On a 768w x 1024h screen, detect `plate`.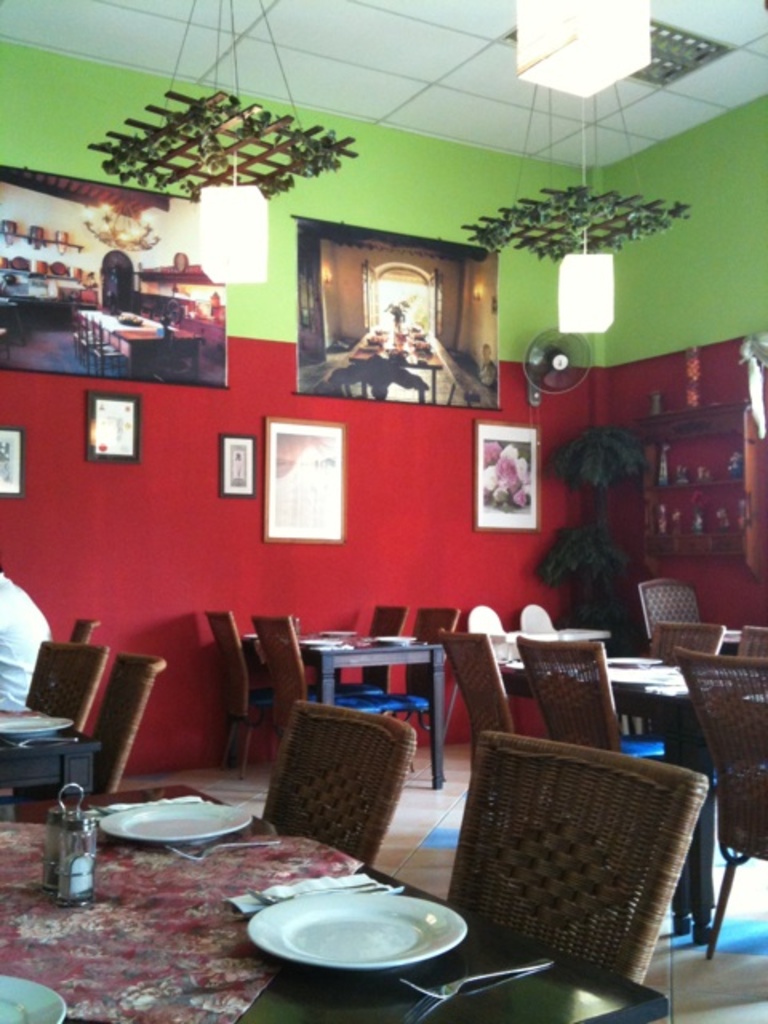
box=[243, 867, 490, 971].
